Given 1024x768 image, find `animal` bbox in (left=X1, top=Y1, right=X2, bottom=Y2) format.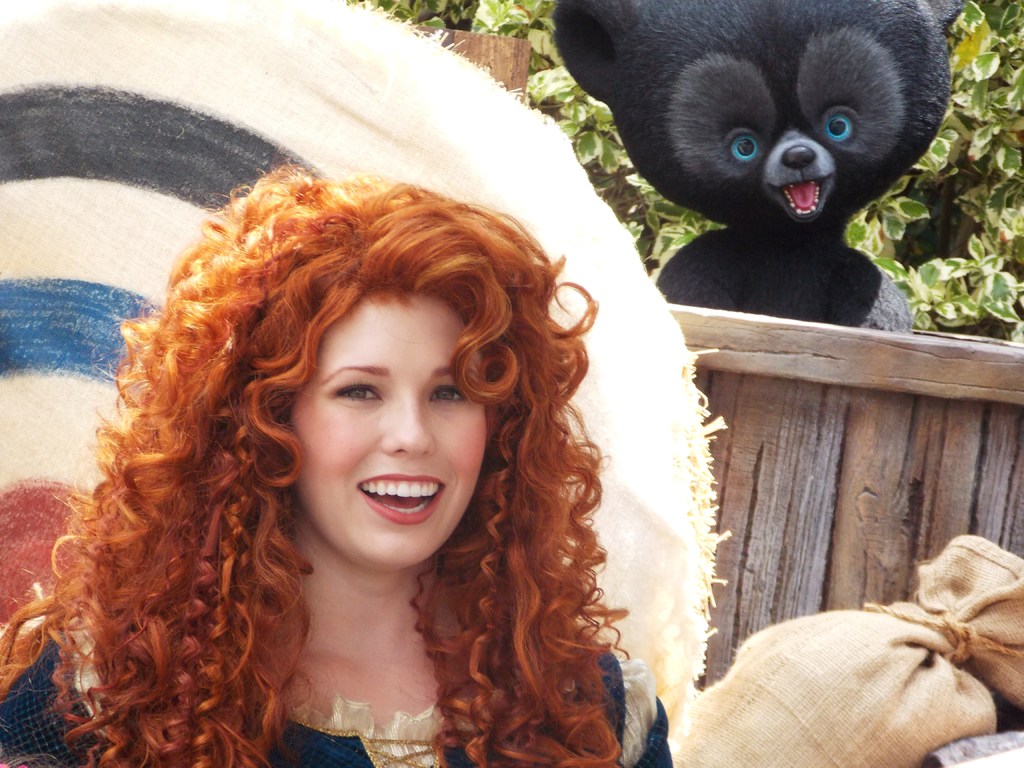
(left=552, top=0, right=950, bottom=333).
